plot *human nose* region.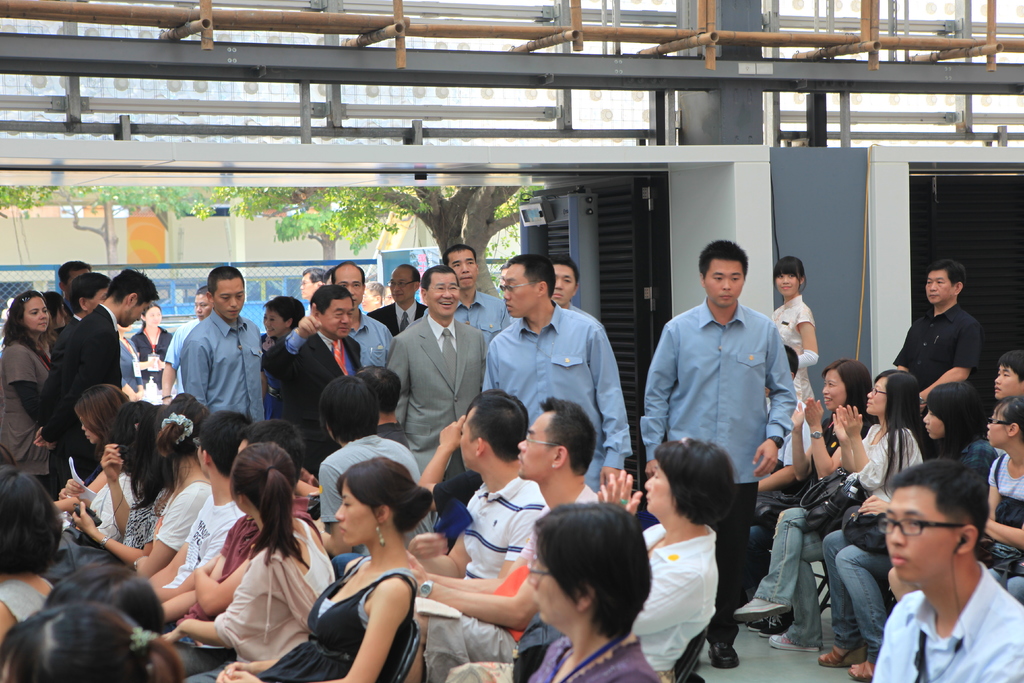
Plotted at [left=718, top=279, right=733, bottom=293].
